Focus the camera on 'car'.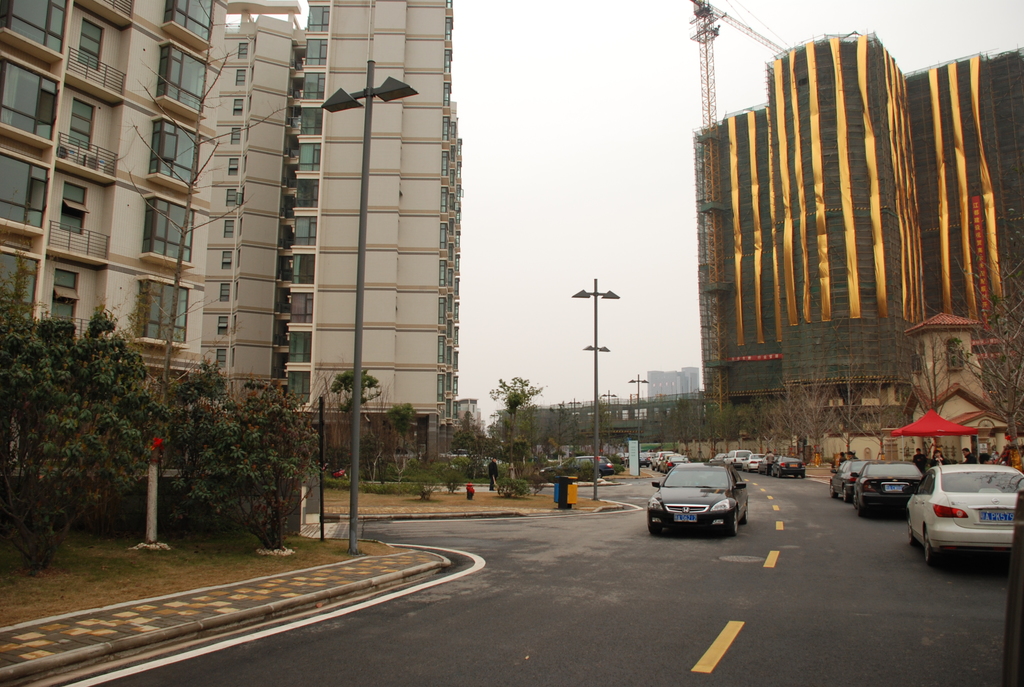
Focus region: bbox=(438, 448, 476, 462).
